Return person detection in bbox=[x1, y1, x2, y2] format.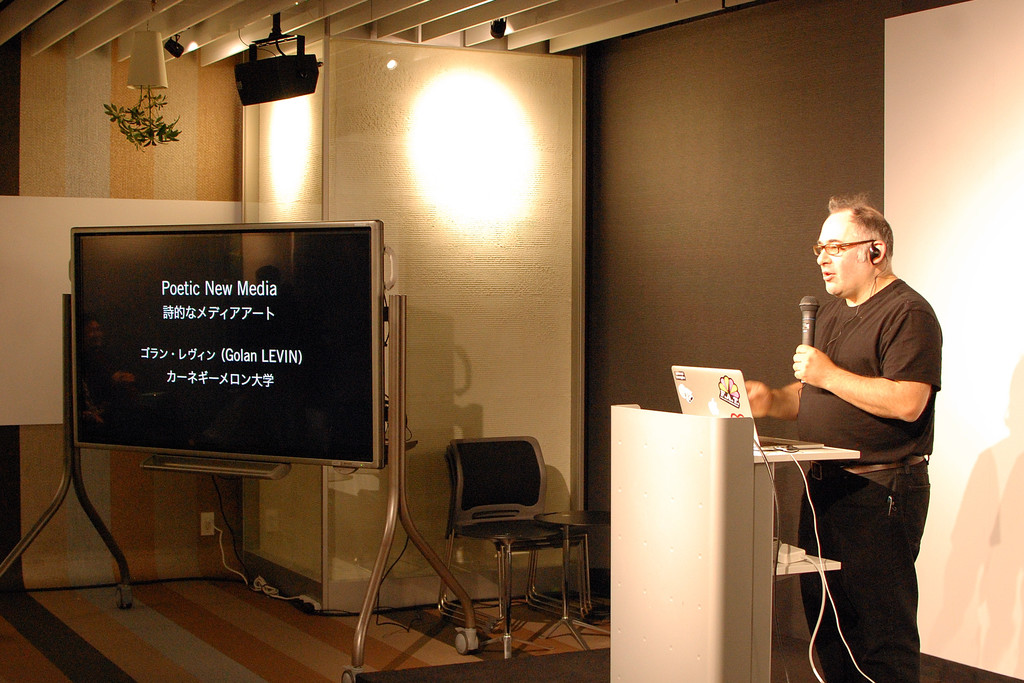
bbox=[742, 194, 942, 682].
